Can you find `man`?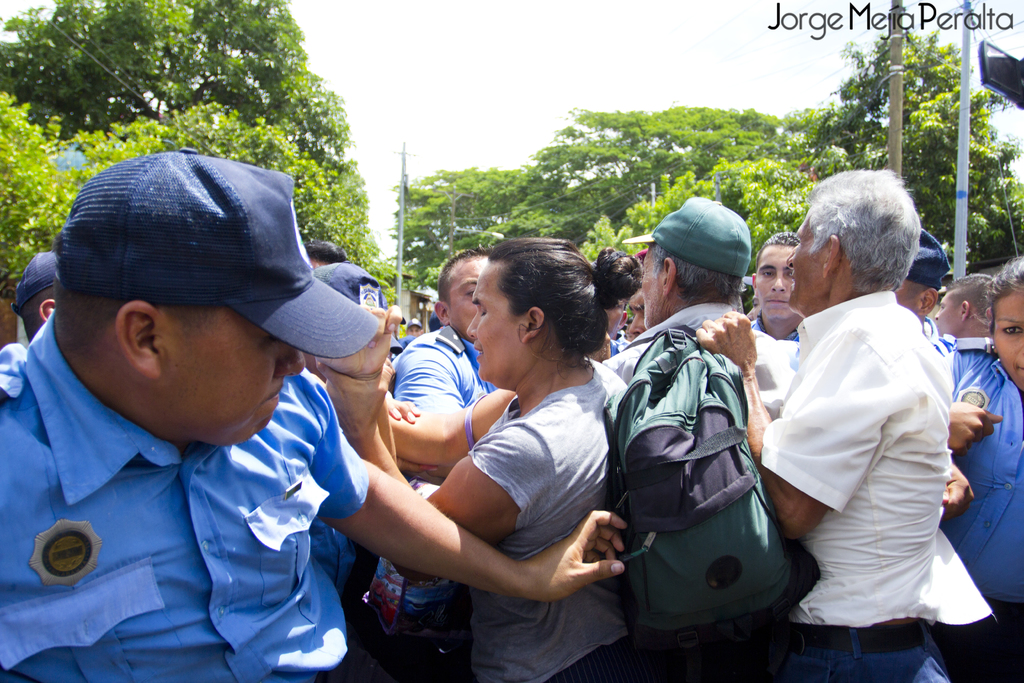
Yes, bounding box: BBox(751, 231, 806, 344).
